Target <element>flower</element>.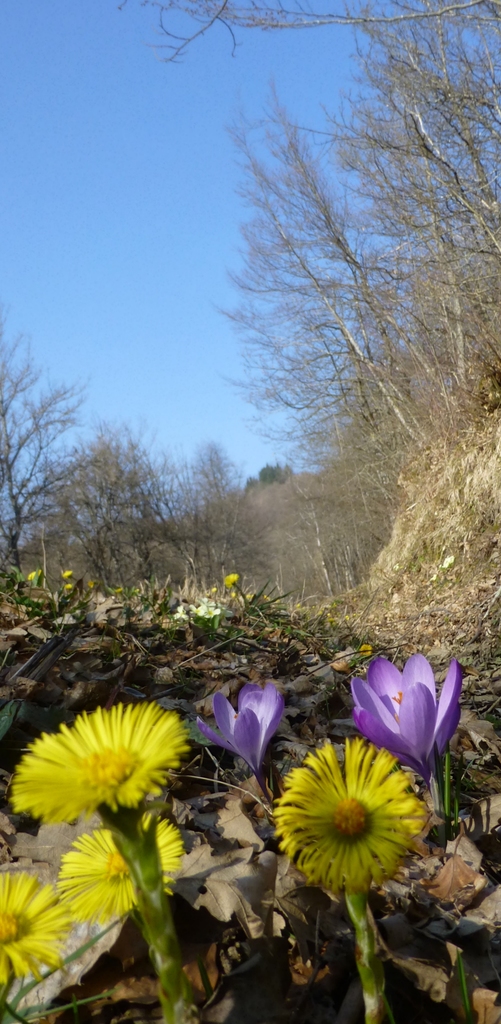
Target region: [266,749,435,893].
